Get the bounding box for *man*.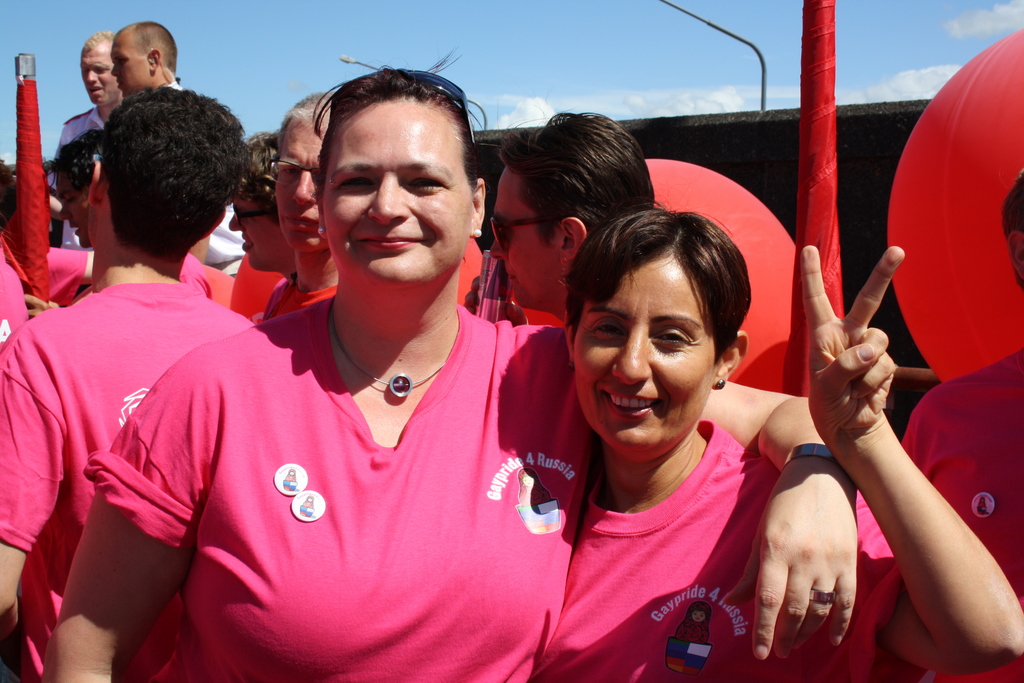
bbox=[8, 55, 294, 682].
